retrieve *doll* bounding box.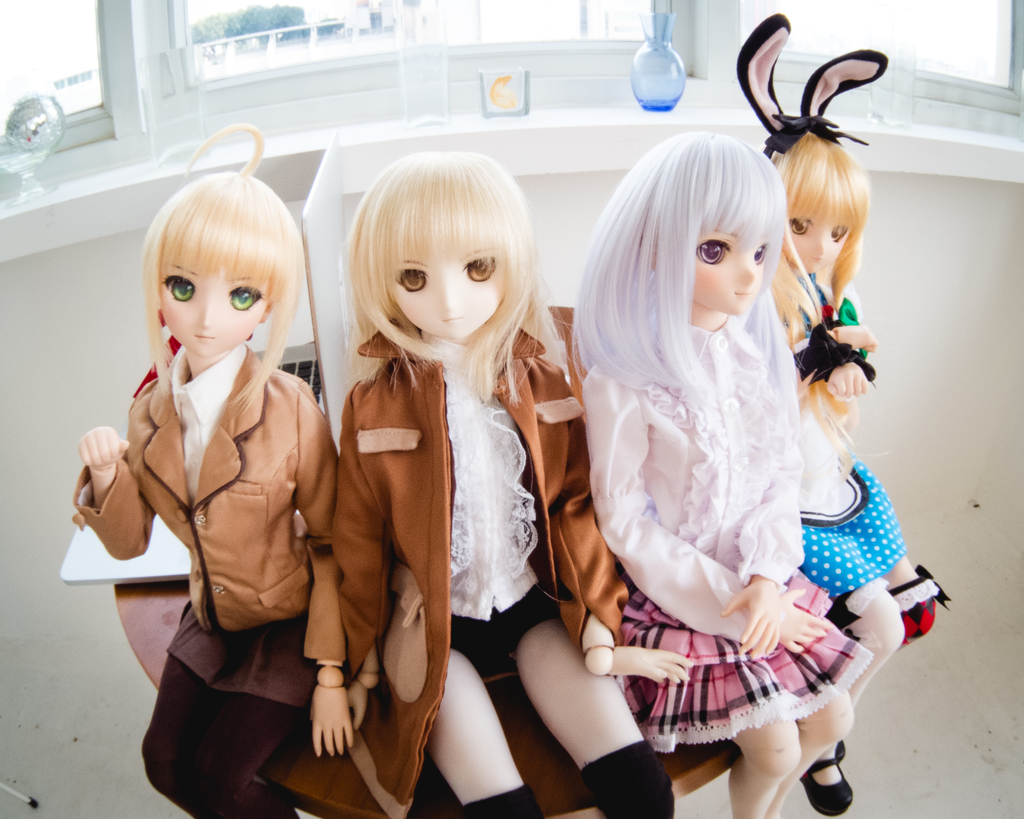
Bounding box: <bbox>65, 118, 355, 818</bbox>.
